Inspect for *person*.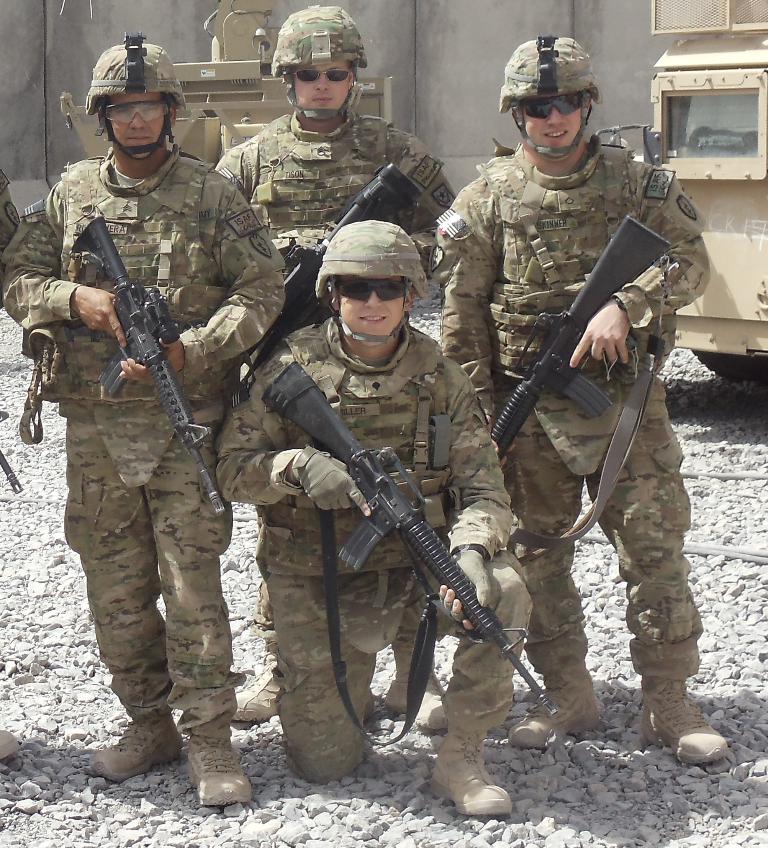
Inspection: (216,23,474,408).
